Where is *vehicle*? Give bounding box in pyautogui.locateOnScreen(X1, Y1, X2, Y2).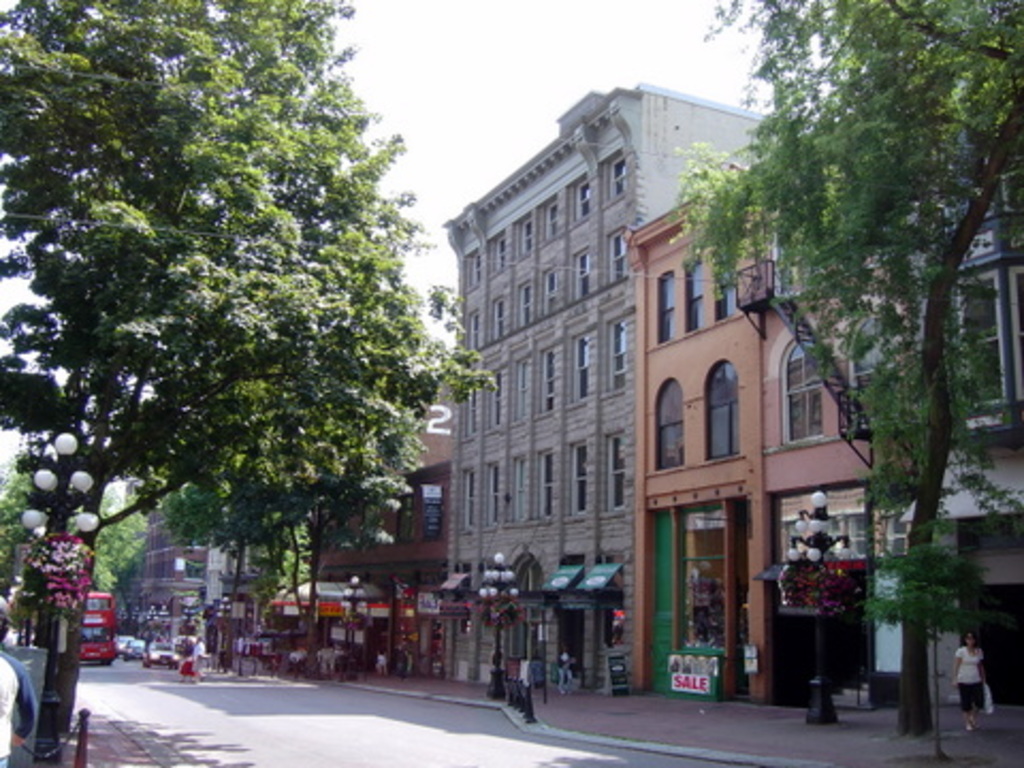
pyautogui.locateOnScreen(79, 591, 119, 666).
